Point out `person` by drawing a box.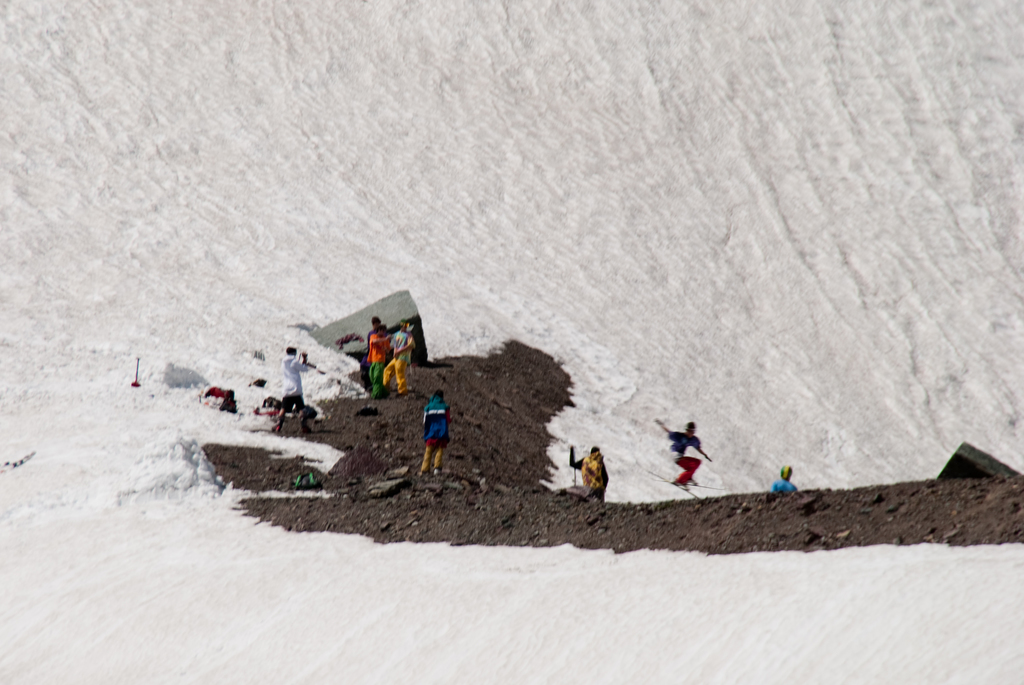
<box>572,445,602,504</box>.
